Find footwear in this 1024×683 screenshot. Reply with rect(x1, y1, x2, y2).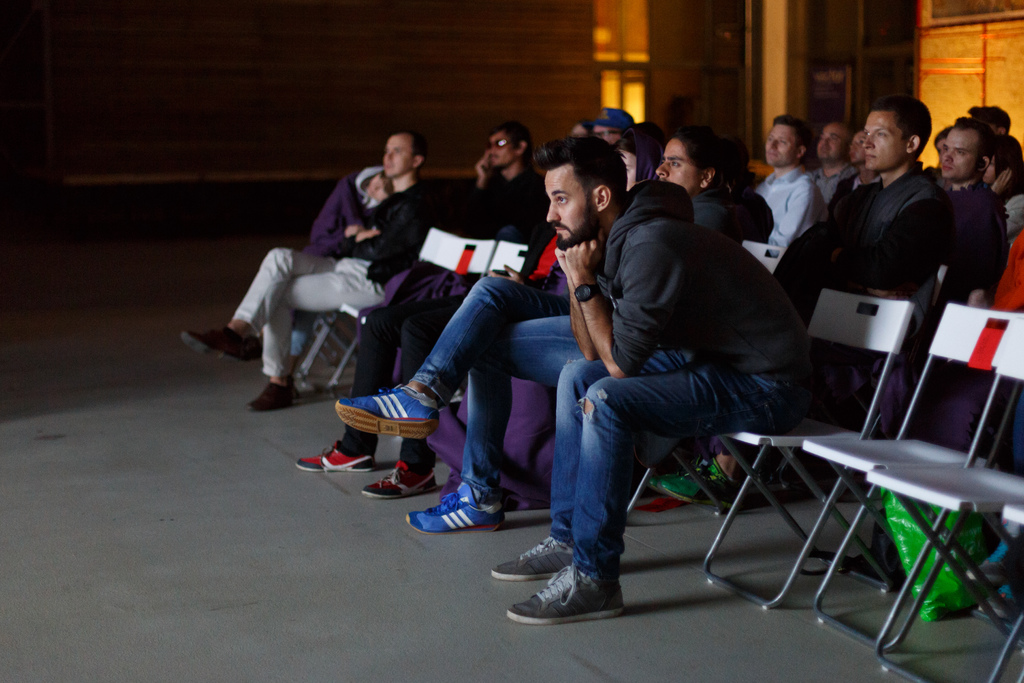
rect(966, 558, 1015, 588).
